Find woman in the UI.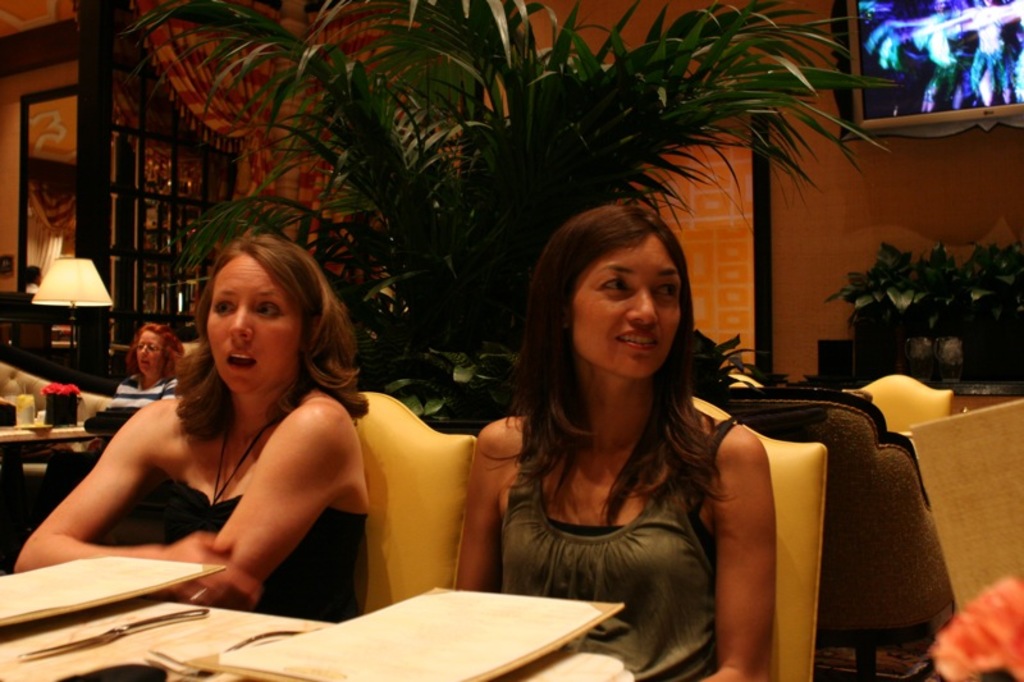
UI element at {"left": 488, "top": 197, "right": 763, "bottom": 678}.
